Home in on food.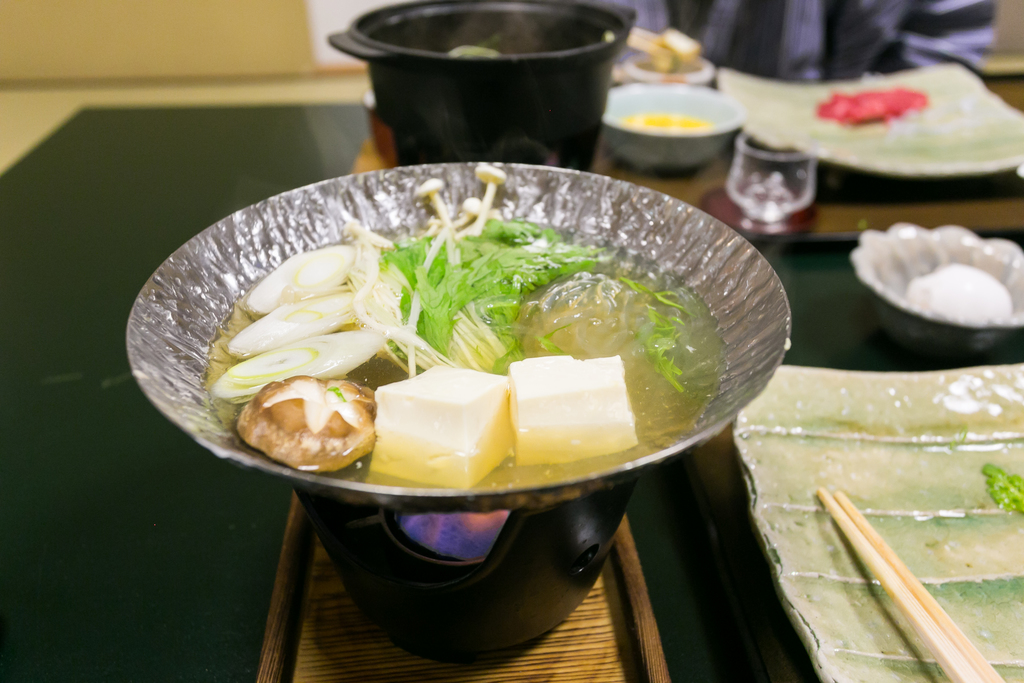
Homed in at 622, 109, 714, 129.
